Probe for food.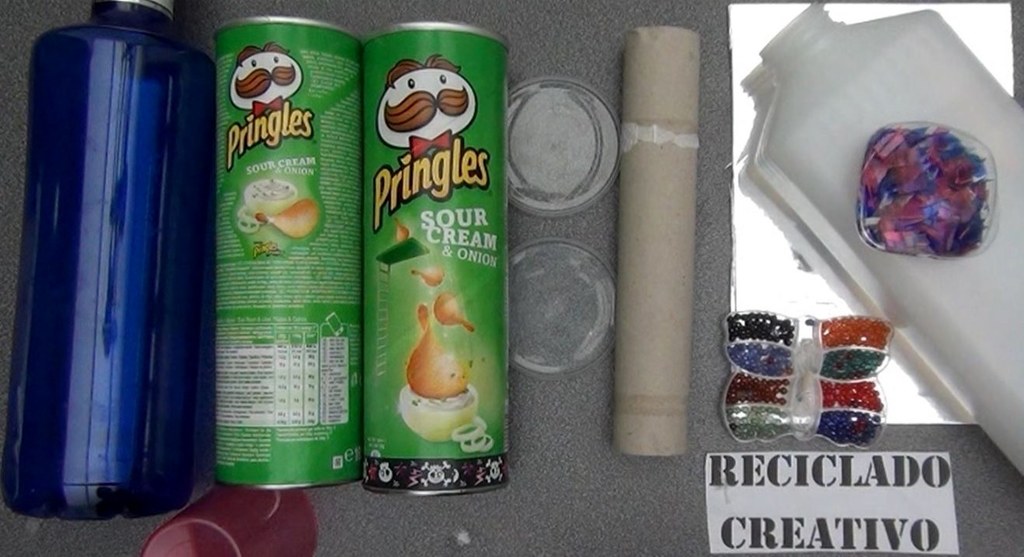
Probe result: 428,289,474,332.
